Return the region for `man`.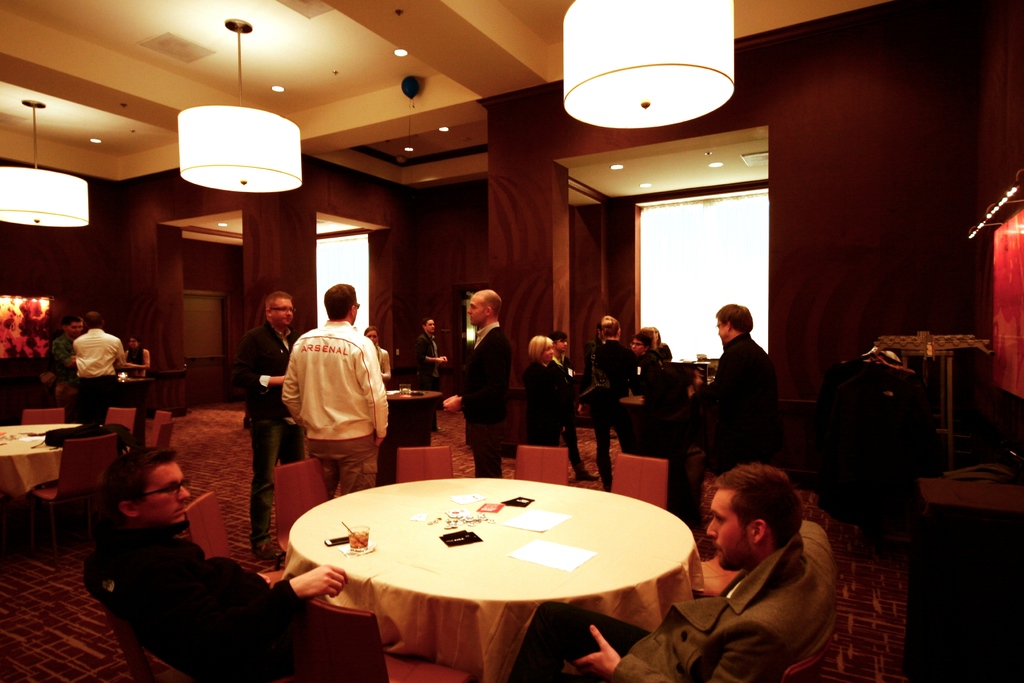
bbox=(689, 305, 780, 479).
